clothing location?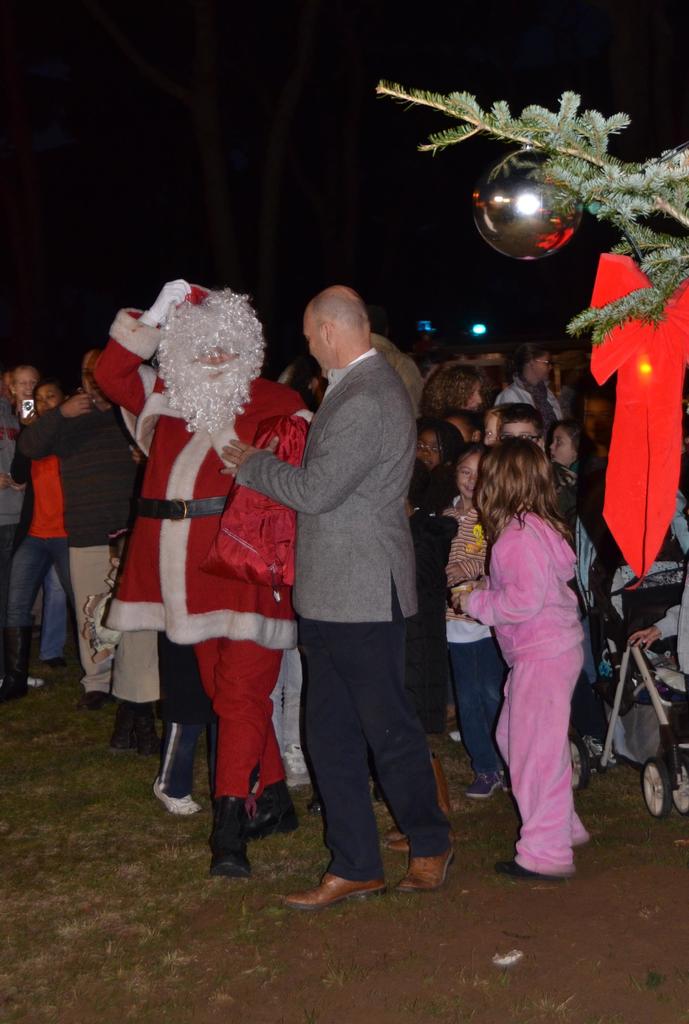
select_region(232, 348, 469, 876)
